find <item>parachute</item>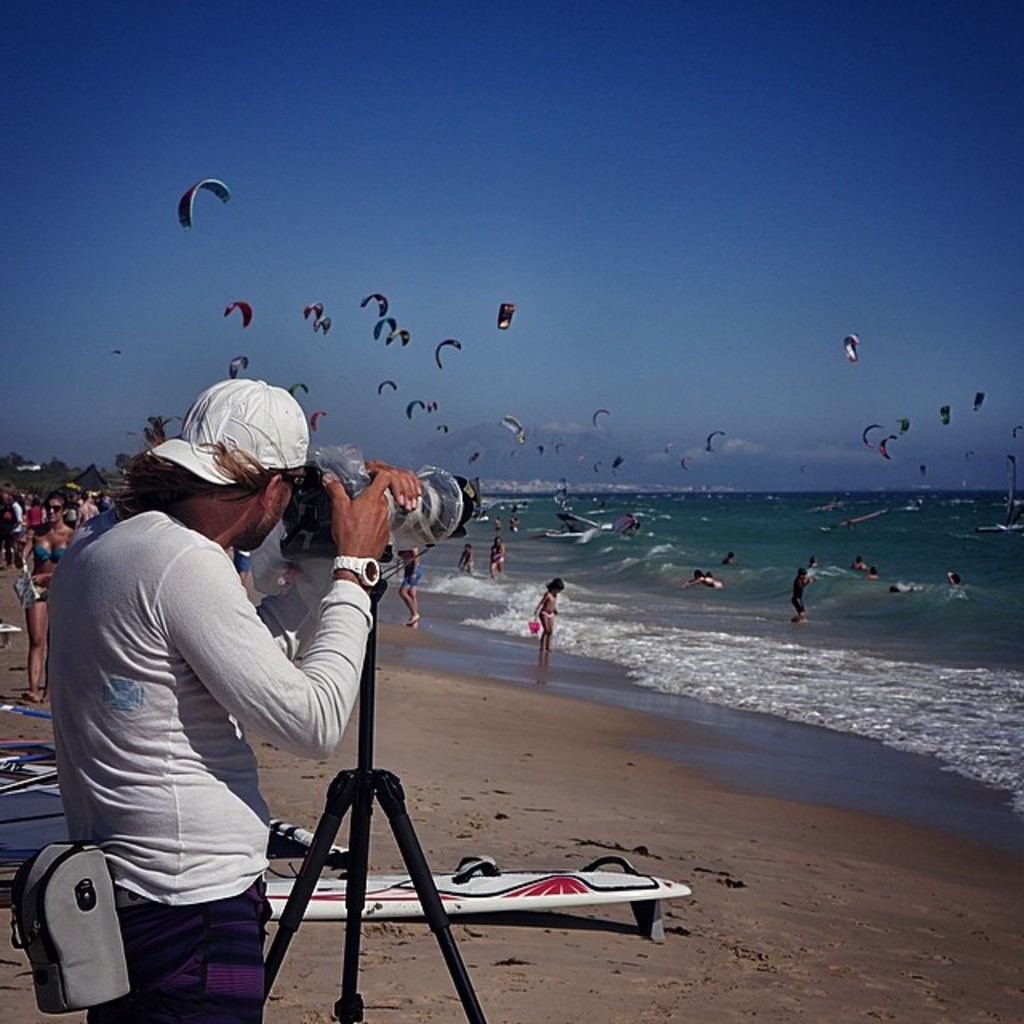
bbox(970, 390, 986, 408)
